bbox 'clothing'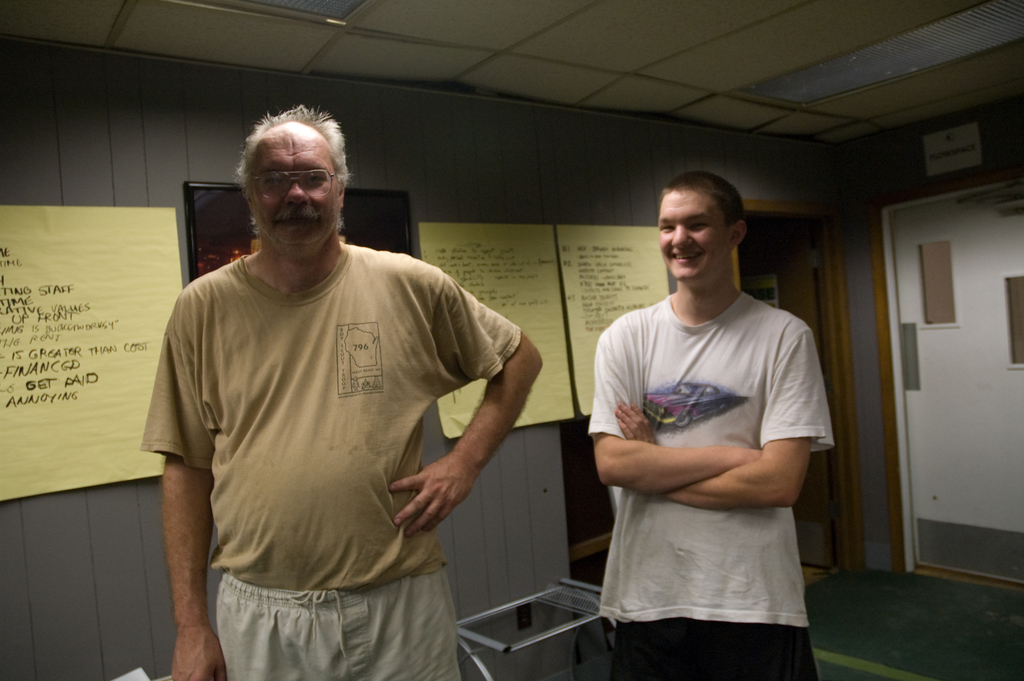
(left=589, top=288, right=842, bottom=680)
